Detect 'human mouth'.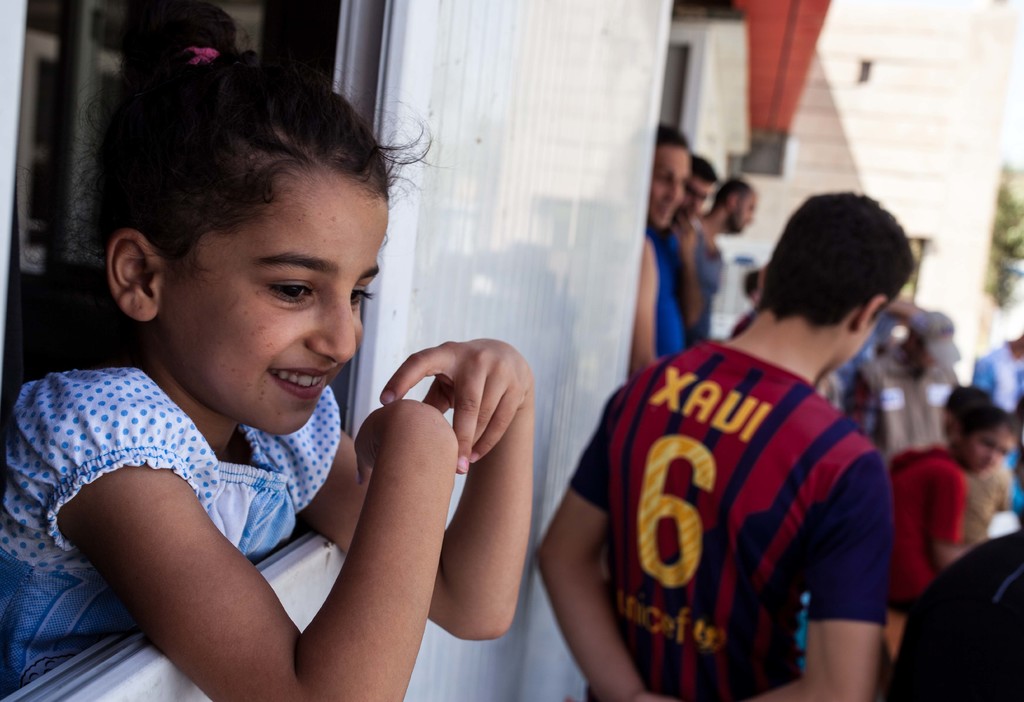
Detected at pyautogui.locateOnScreen(257, 356, 341, 408).
